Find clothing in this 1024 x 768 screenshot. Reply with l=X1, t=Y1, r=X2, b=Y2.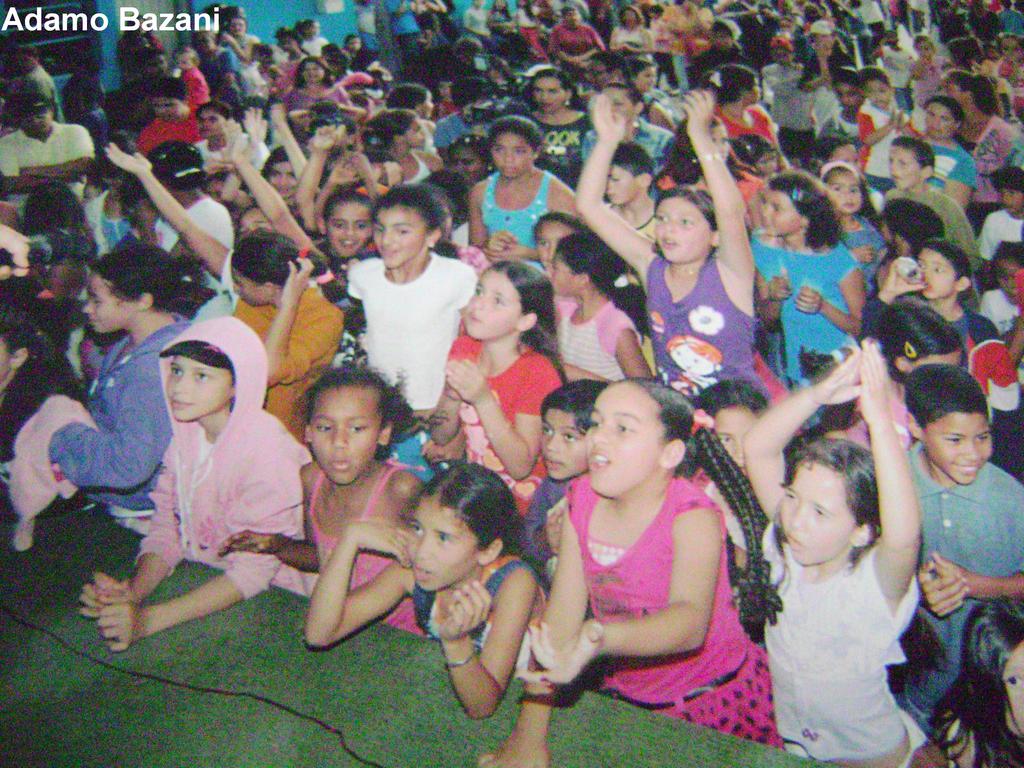
l=752, t=229, r=866, b=392.
